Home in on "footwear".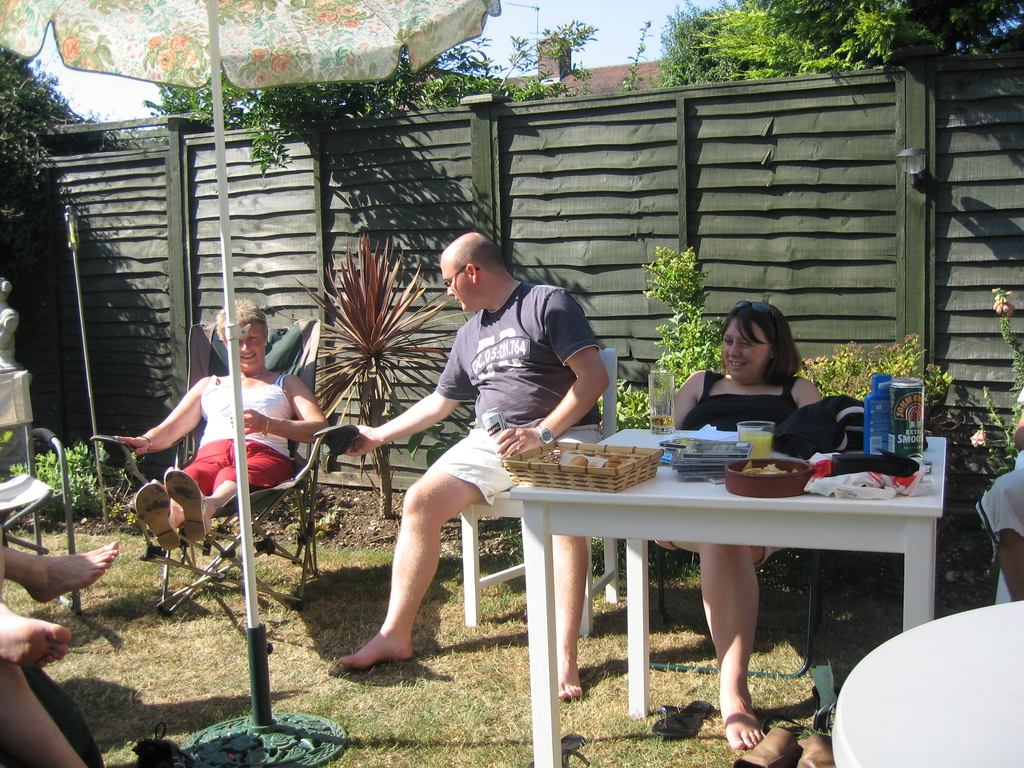
Homed in at 794,733,836,767.
